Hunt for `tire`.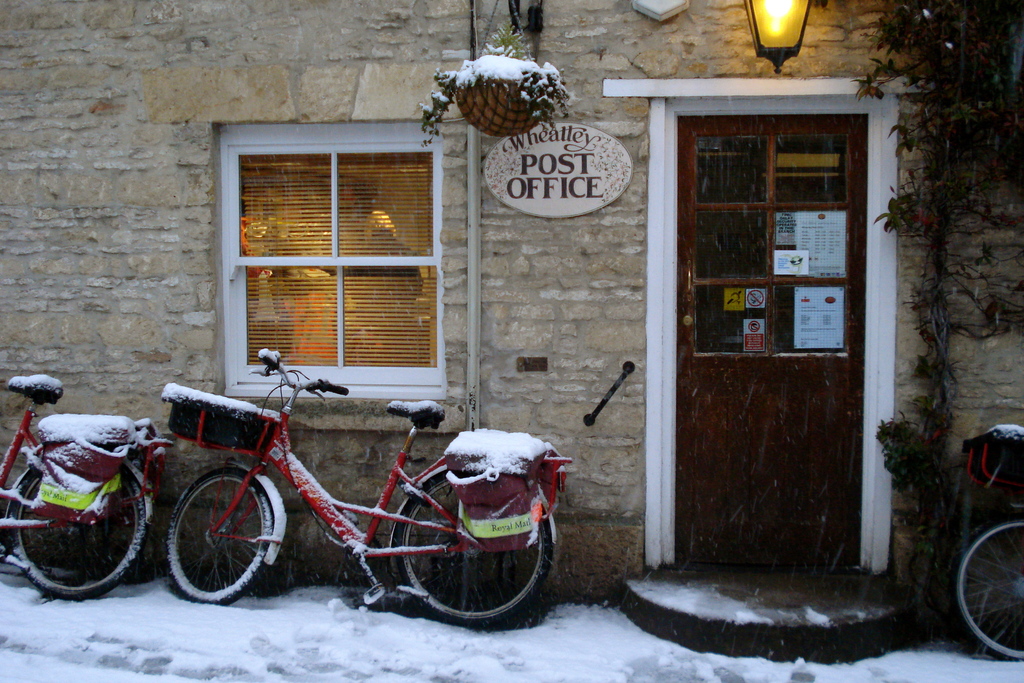
Hunted down at box(956, 517, 1023, 657).
